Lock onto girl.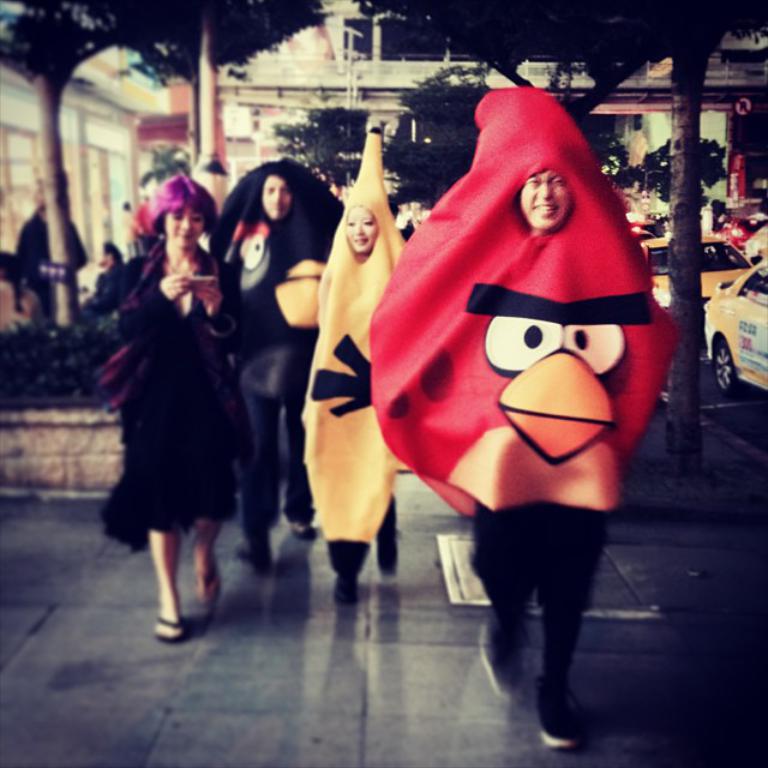
Locked: x1=311 y1=192 x2=409 y2=600.
